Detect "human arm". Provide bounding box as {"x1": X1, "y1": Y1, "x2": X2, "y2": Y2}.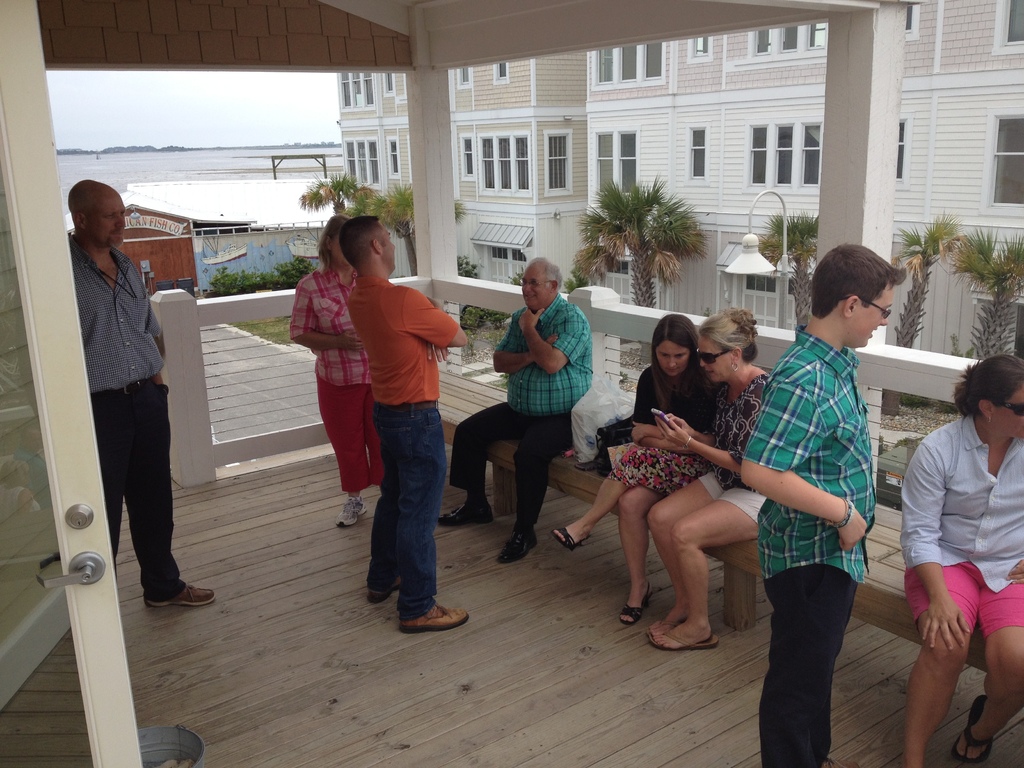
{"x1": 403, "y1": 284, "x2": 470, "y2": 348}.
